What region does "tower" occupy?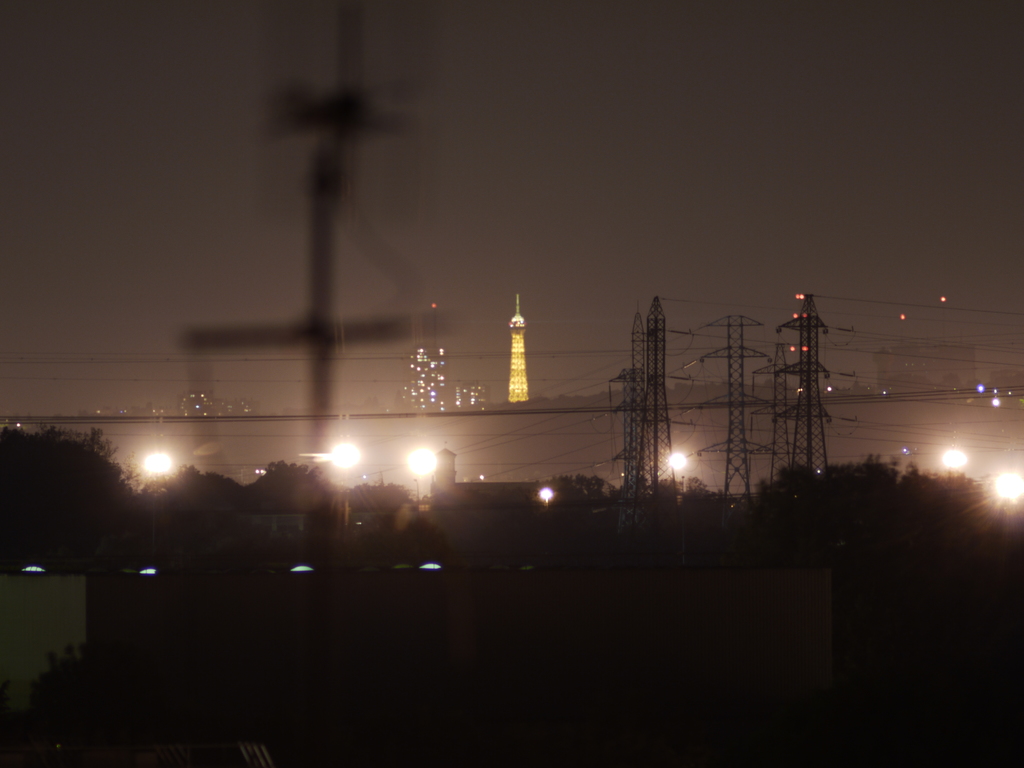
{"left": 629, "top": 295, "right": 681, "bottom": 524}.
